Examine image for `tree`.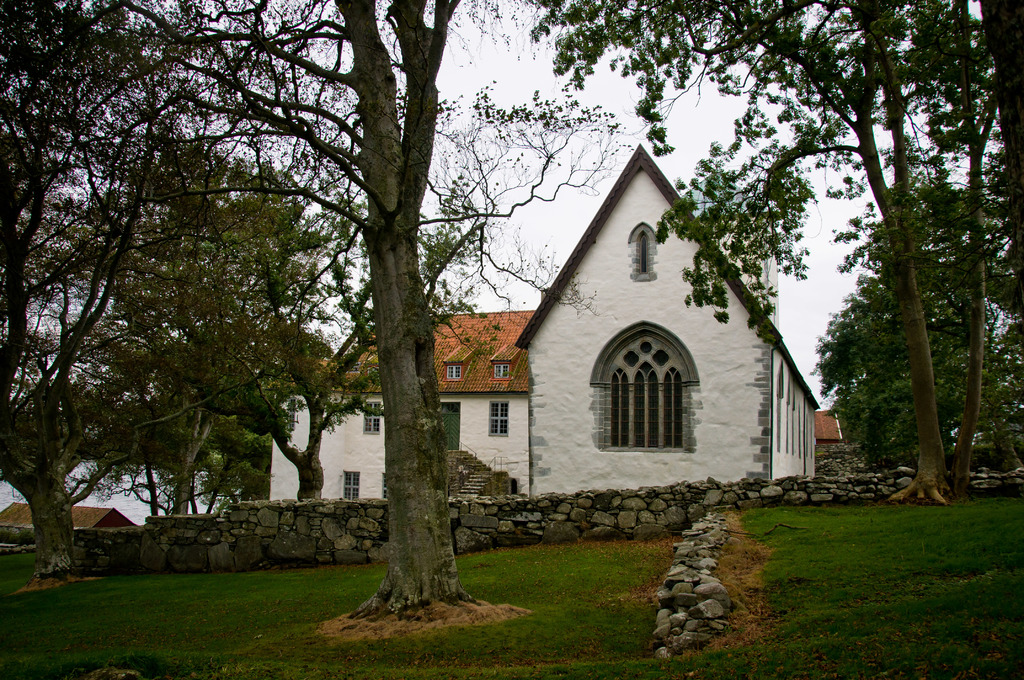
Examination result: pyautogui.locateOnScreen(774, 0, 1023, 495).
